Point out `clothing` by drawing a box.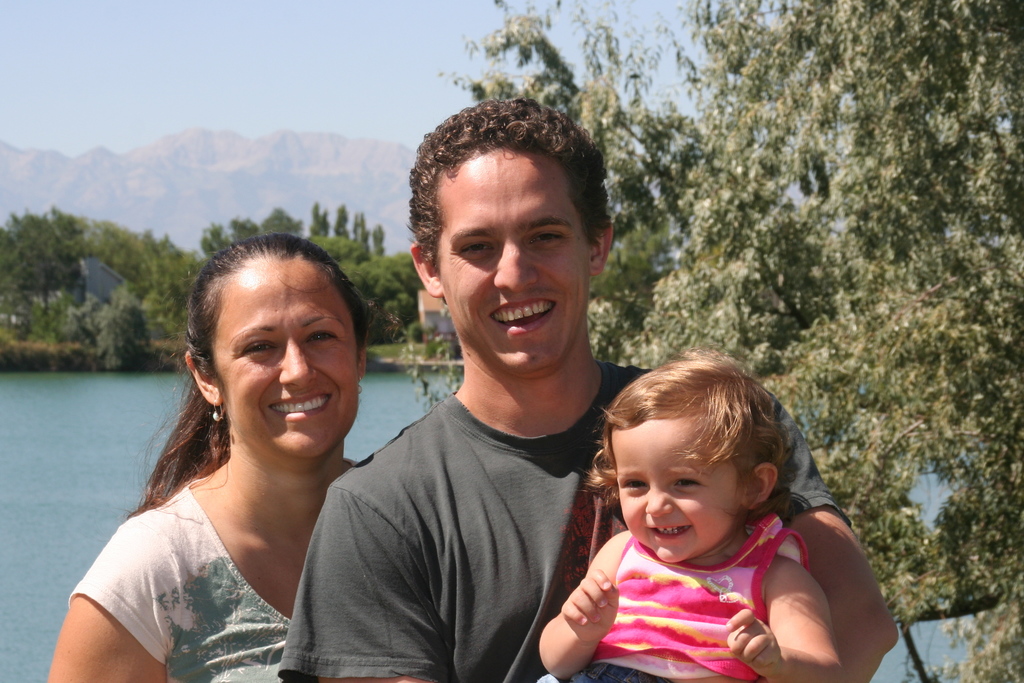
detection(291, 303, 647, 682).
